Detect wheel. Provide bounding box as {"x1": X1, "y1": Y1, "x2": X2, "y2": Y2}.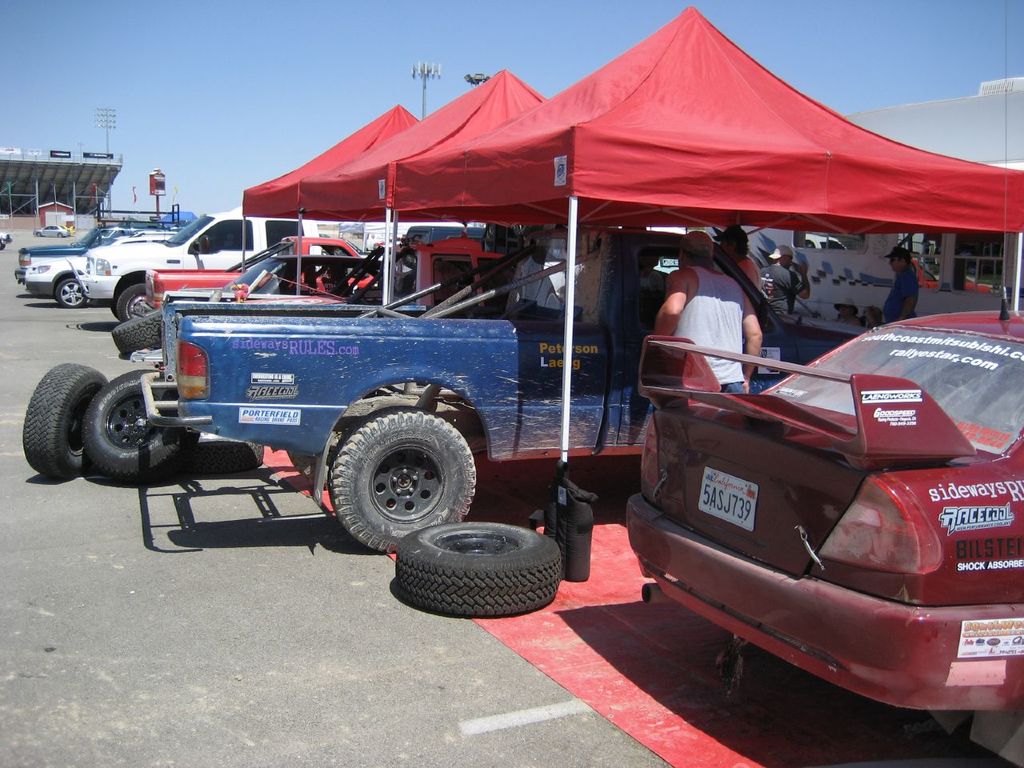
{"x1": 177, "y1": 432, "x2": 262, "y2": 470}.
